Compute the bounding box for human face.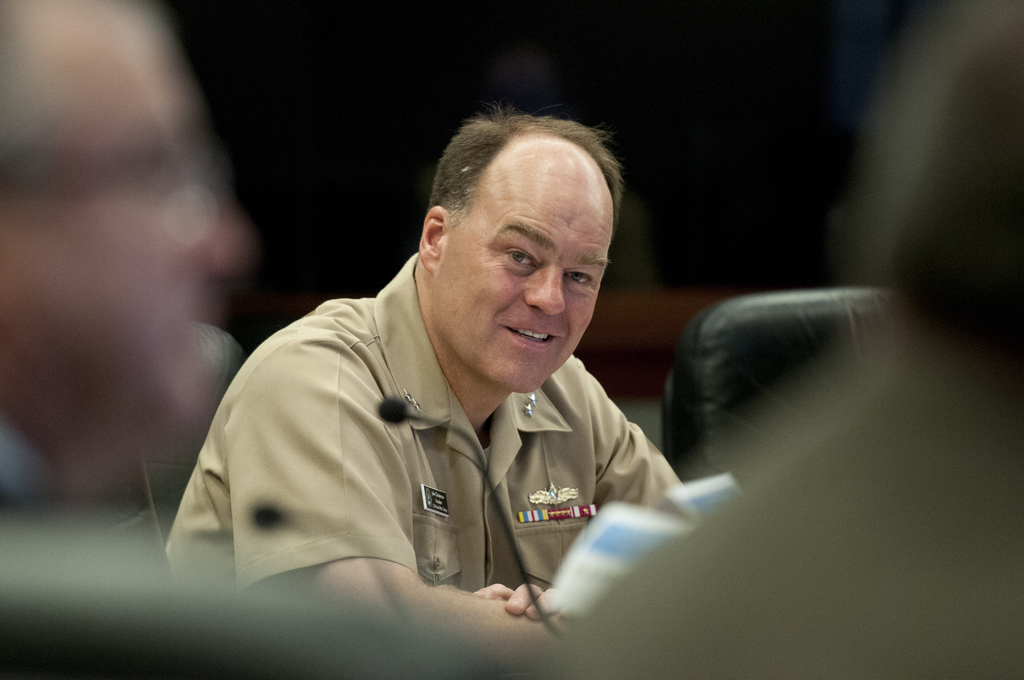
left=449, top=137, right=614, bottom=394.
